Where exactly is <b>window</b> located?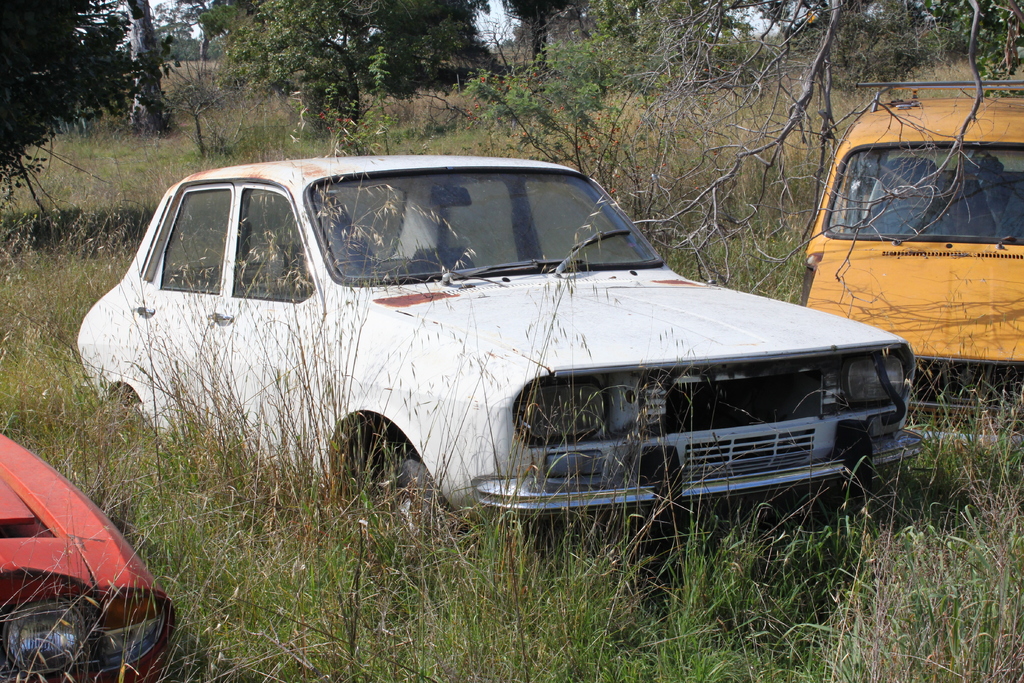
Its bounding box is <box>232,180,309,299</box>.
